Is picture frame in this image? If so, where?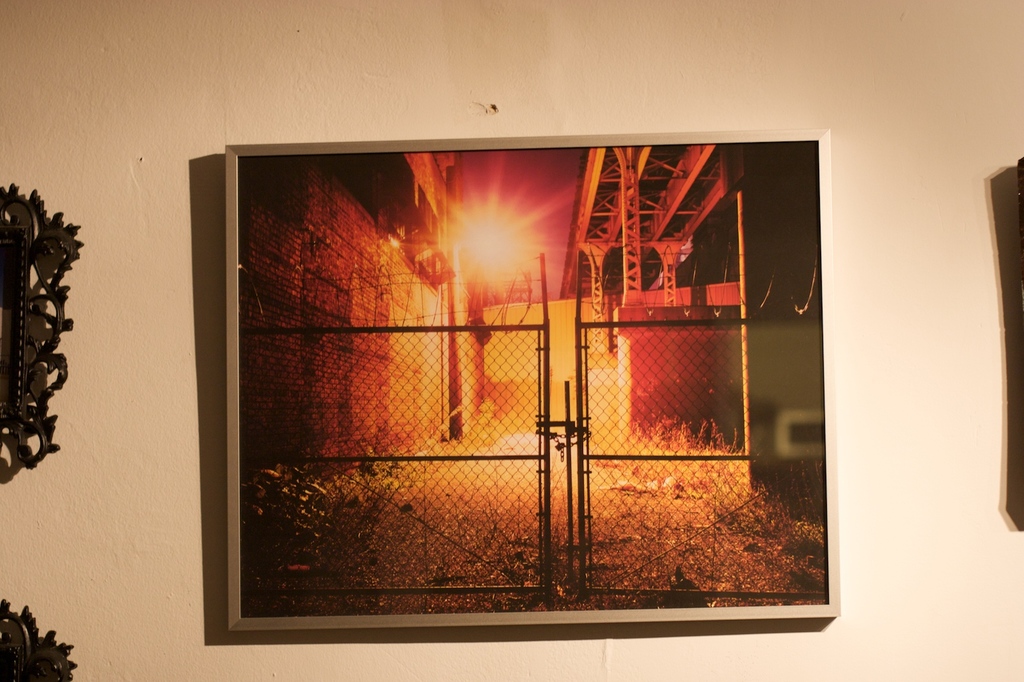
Yes, at [left=1020, top=158, right=1023, bottom=244].
